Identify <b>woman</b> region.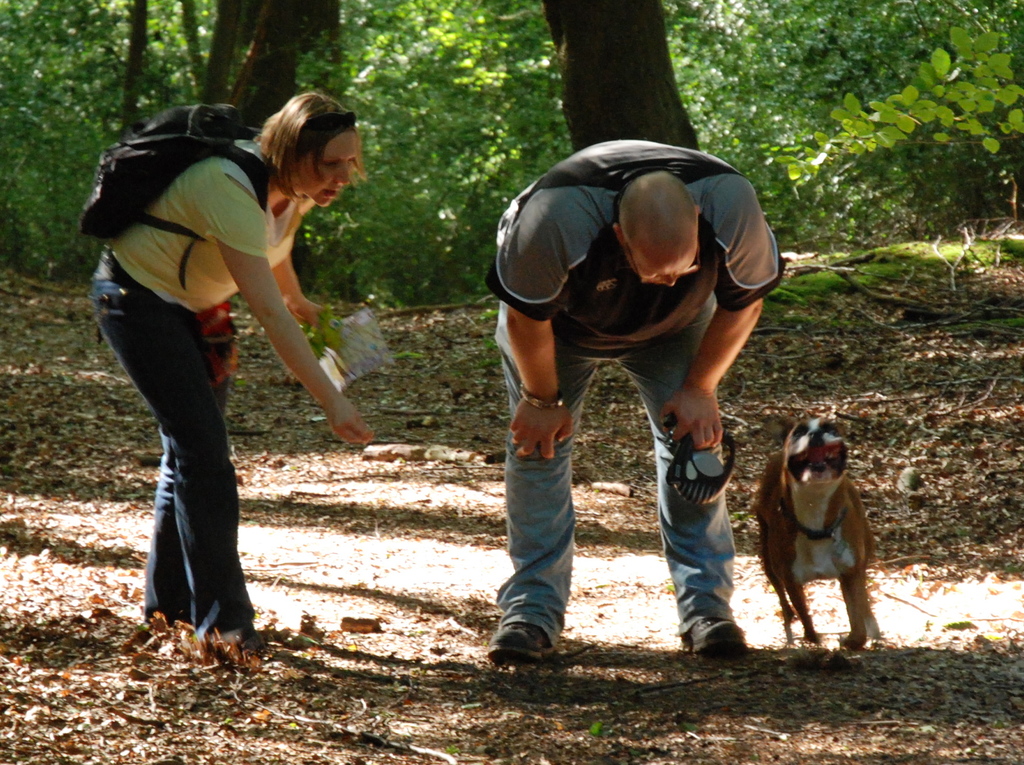
Region: bbox=[67, 92, 372, 654].
